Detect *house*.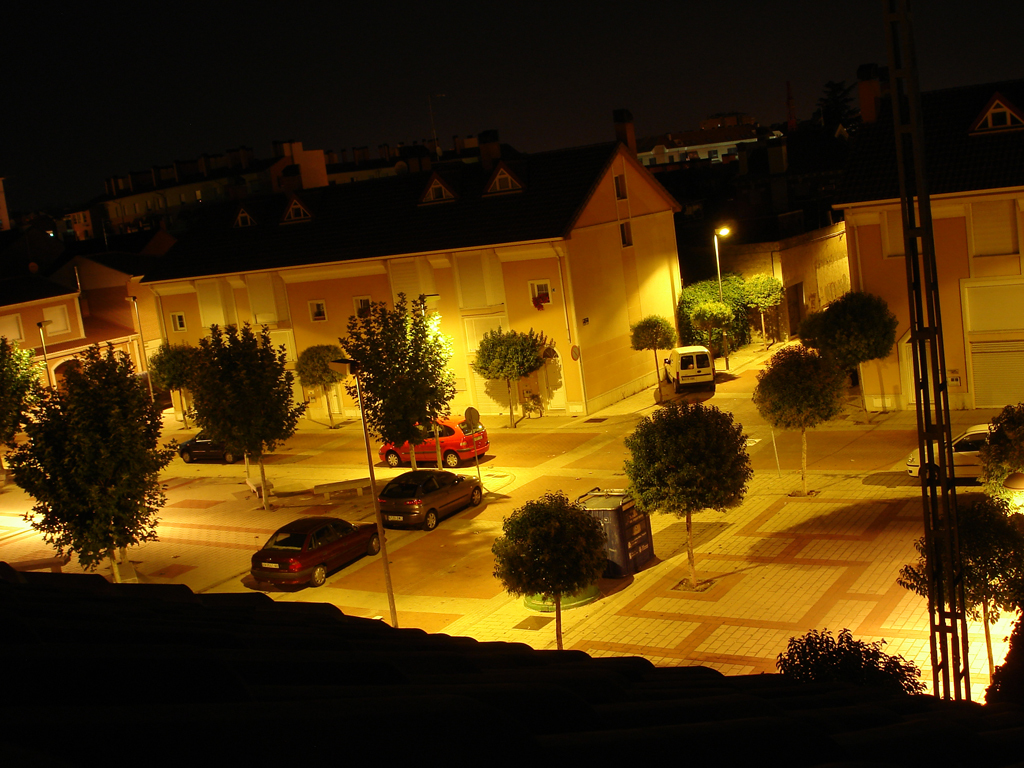
Detected at x1=661, y1=112, x2=773, y2=162.
